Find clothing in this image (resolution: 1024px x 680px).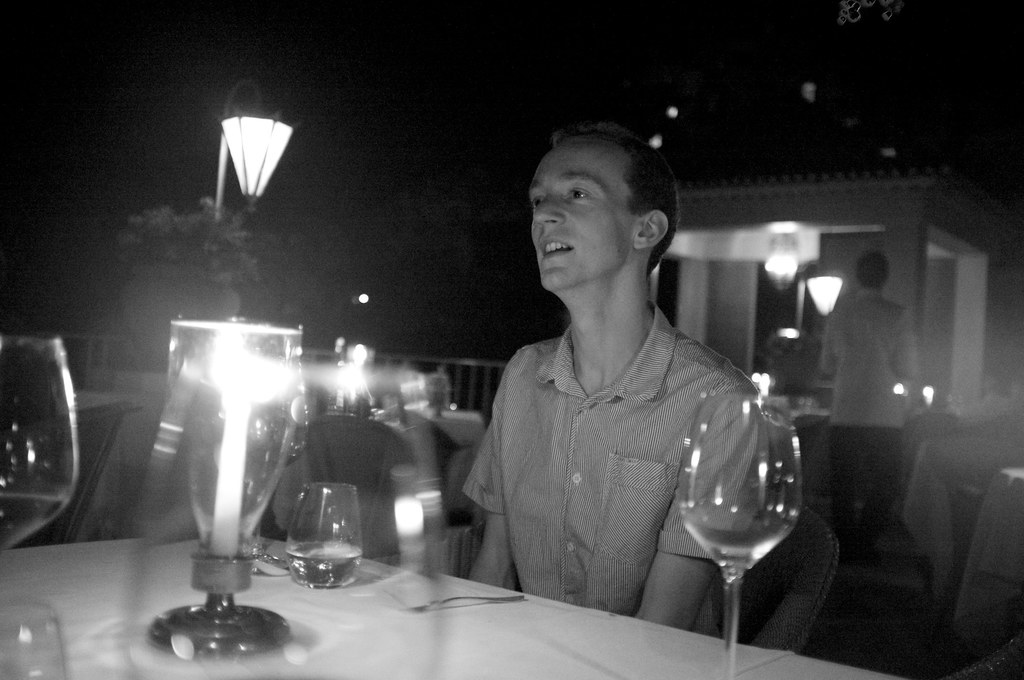
bbox=[819, 286, 917, 555].
